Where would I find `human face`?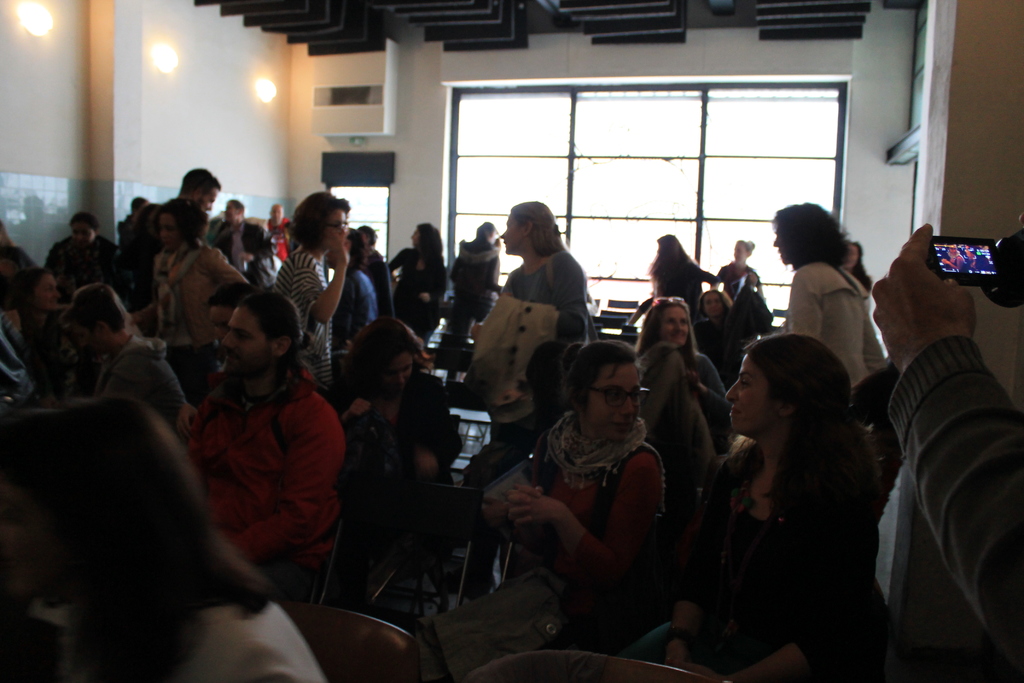
At 499,212,525,255.
